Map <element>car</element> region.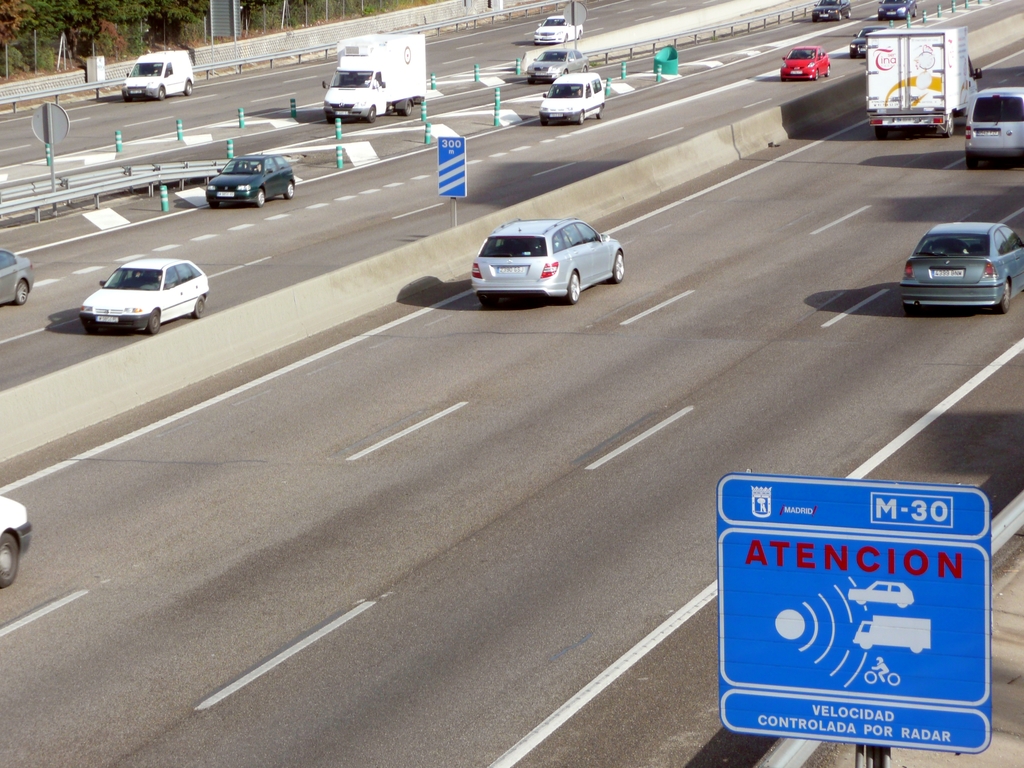
Mapped to {"x1": 468, "y1": 218, "x2": 625, "y2": 304}.
